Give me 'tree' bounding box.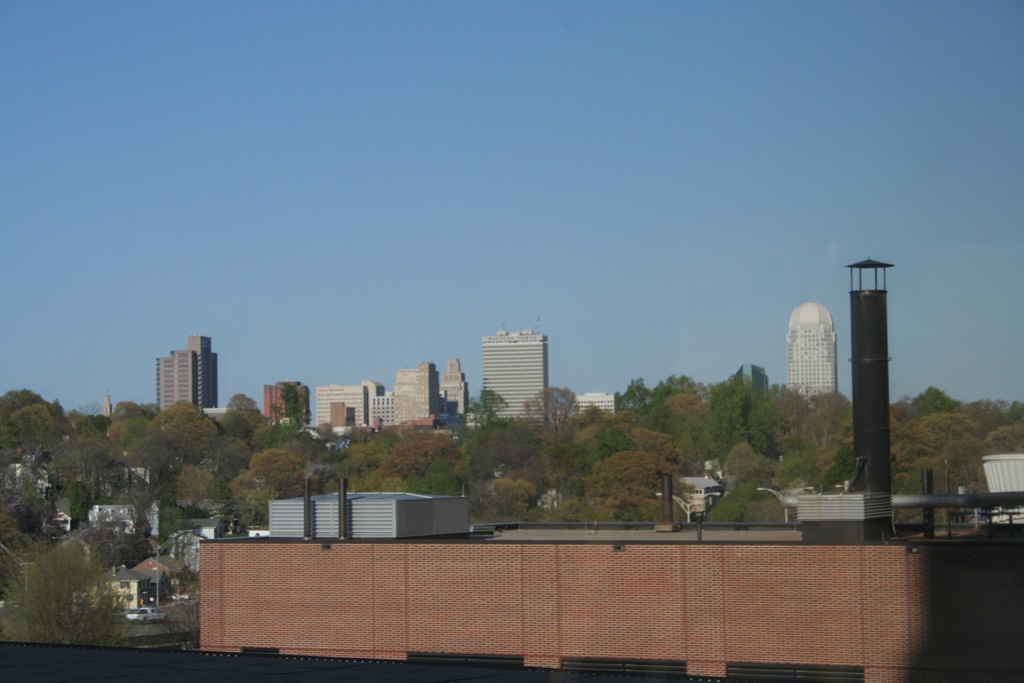
x1=196 y1=425 x2=266 y2=473.
